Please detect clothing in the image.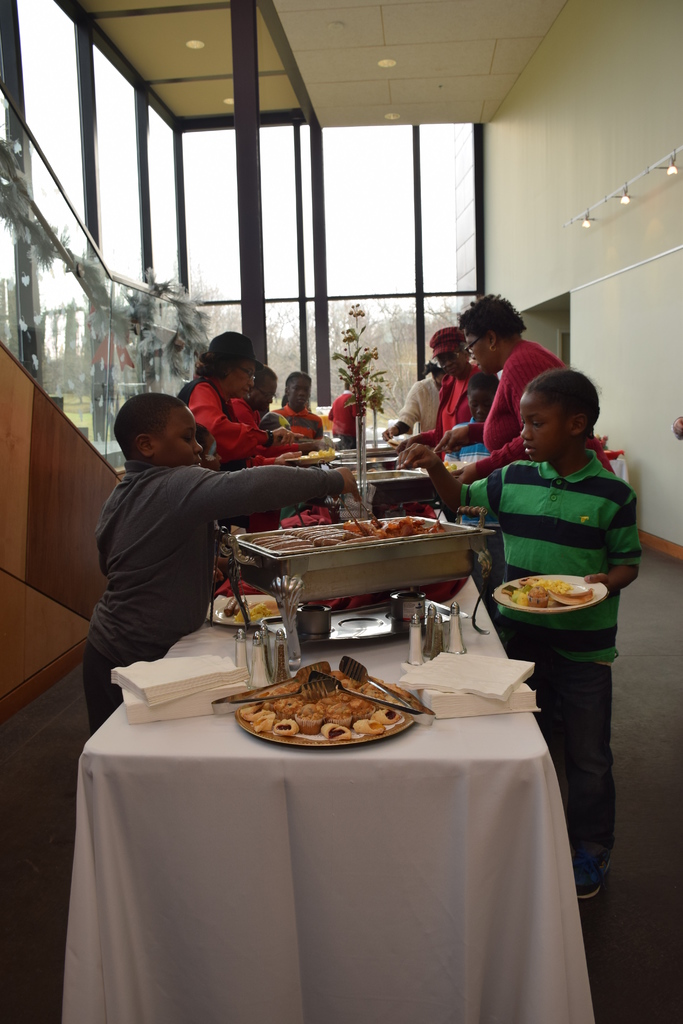
locate(394, 373, 443, 444).
